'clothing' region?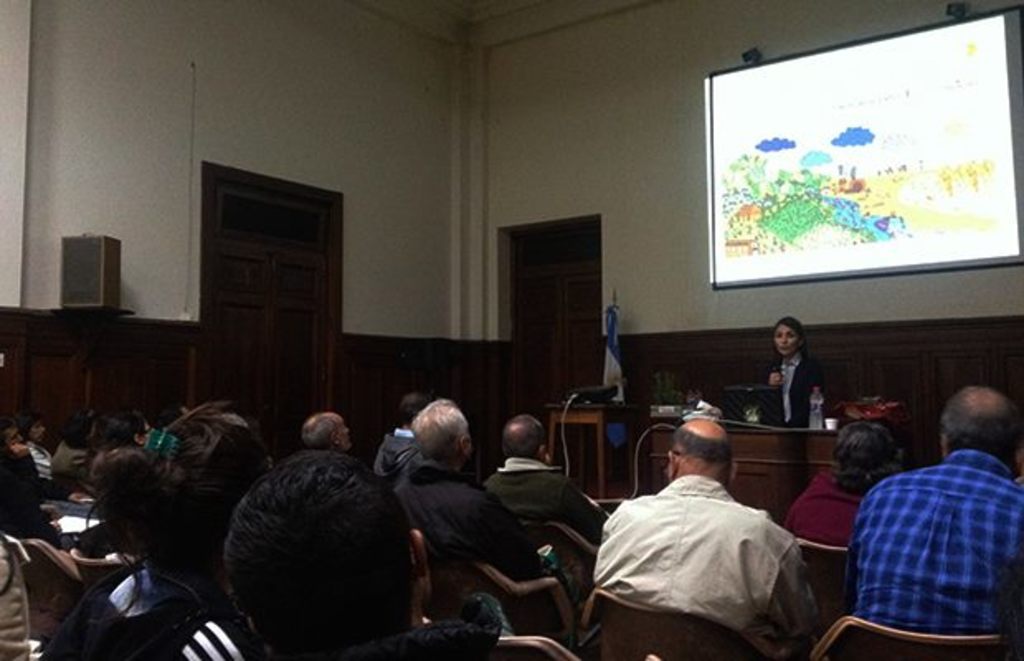
<region>846, 440, 1022, 638</region>
